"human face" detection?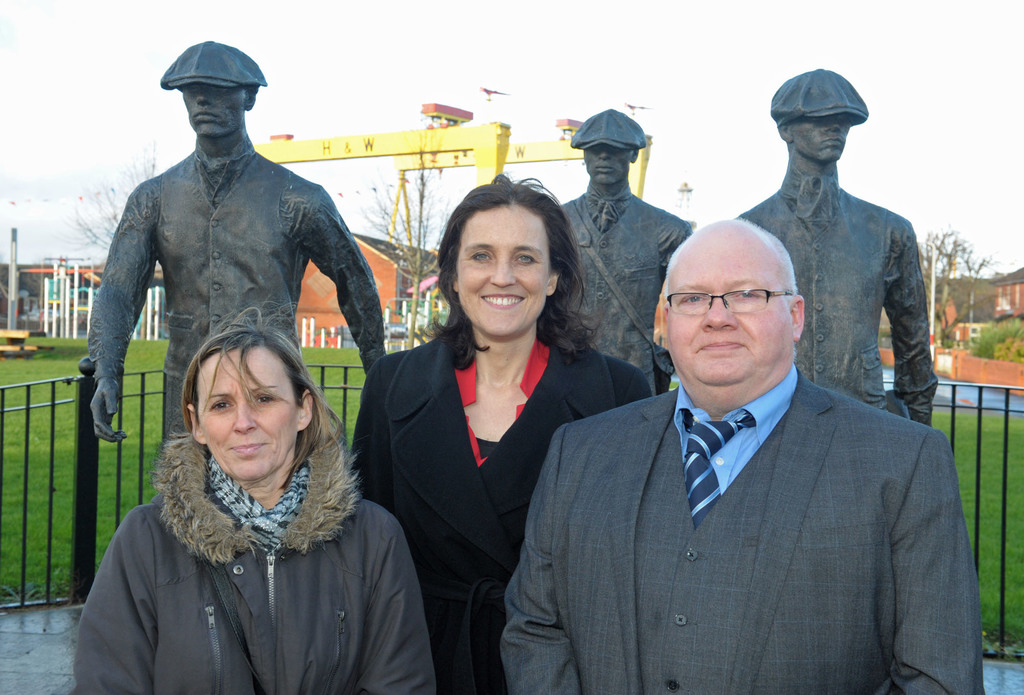
792 116 847 160
